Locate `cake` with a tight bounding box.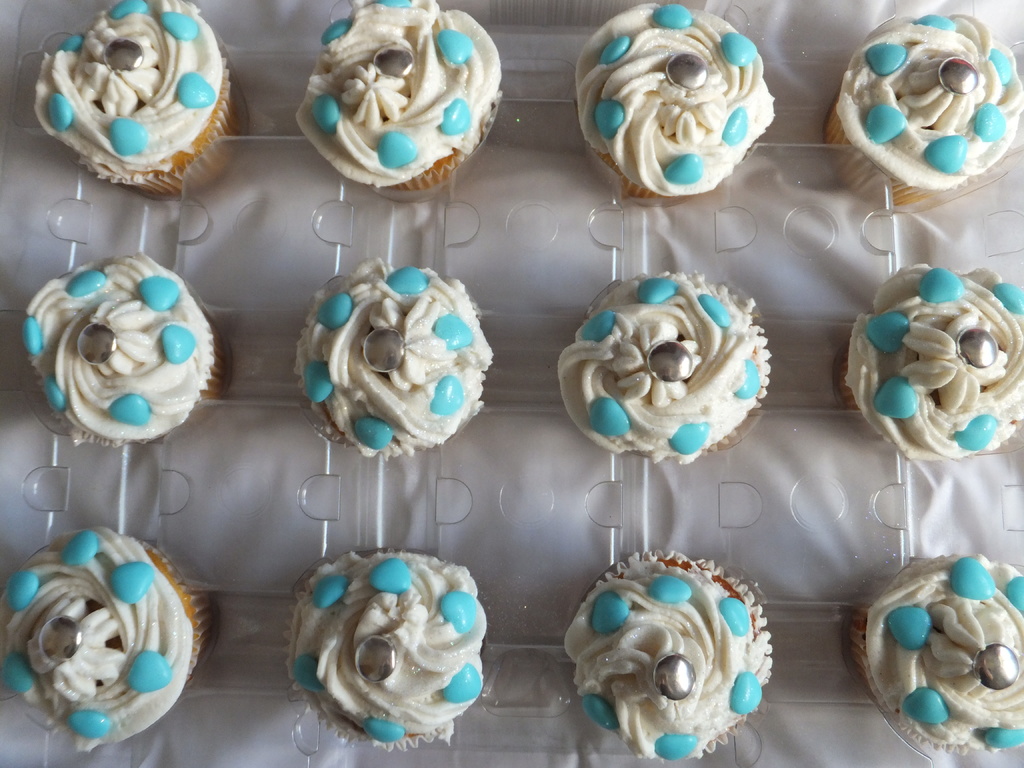
[22,257,223,448].
